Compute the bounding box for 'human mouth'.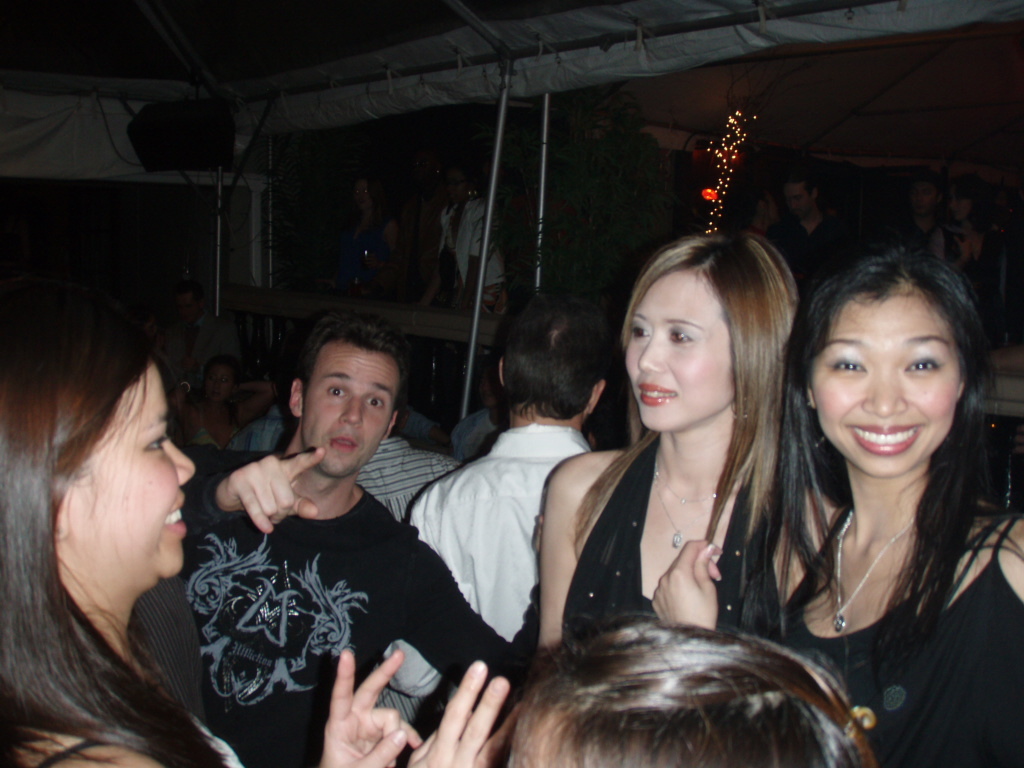
{"left": 637, "top": 379, "right": 680, "bottom": 406}.
